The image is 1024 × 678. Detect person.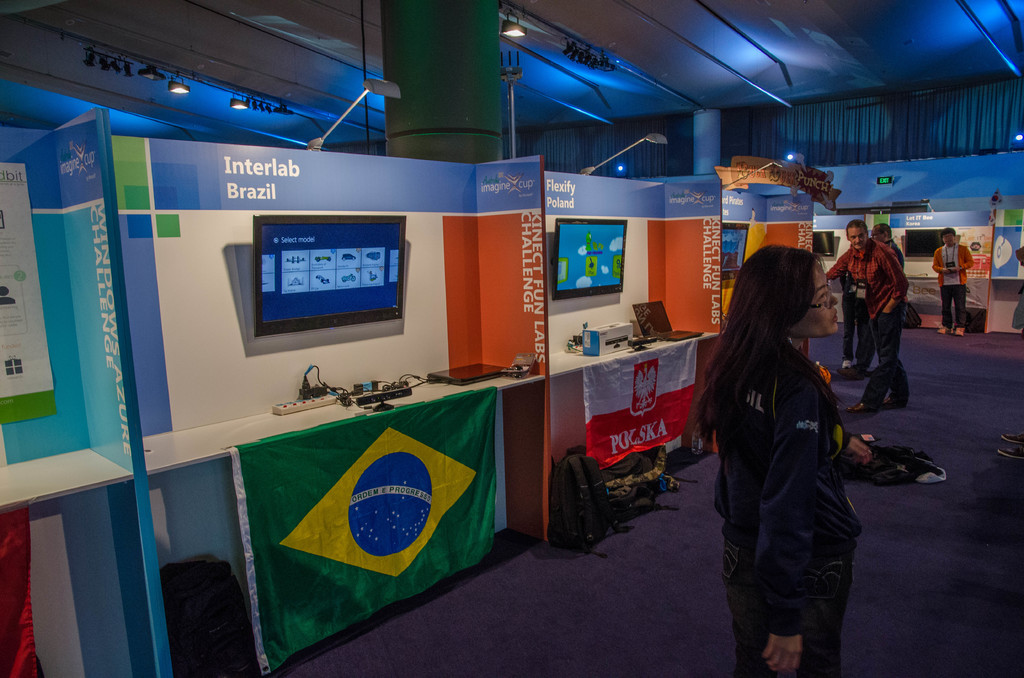
Detection: (846,222,904,372).
